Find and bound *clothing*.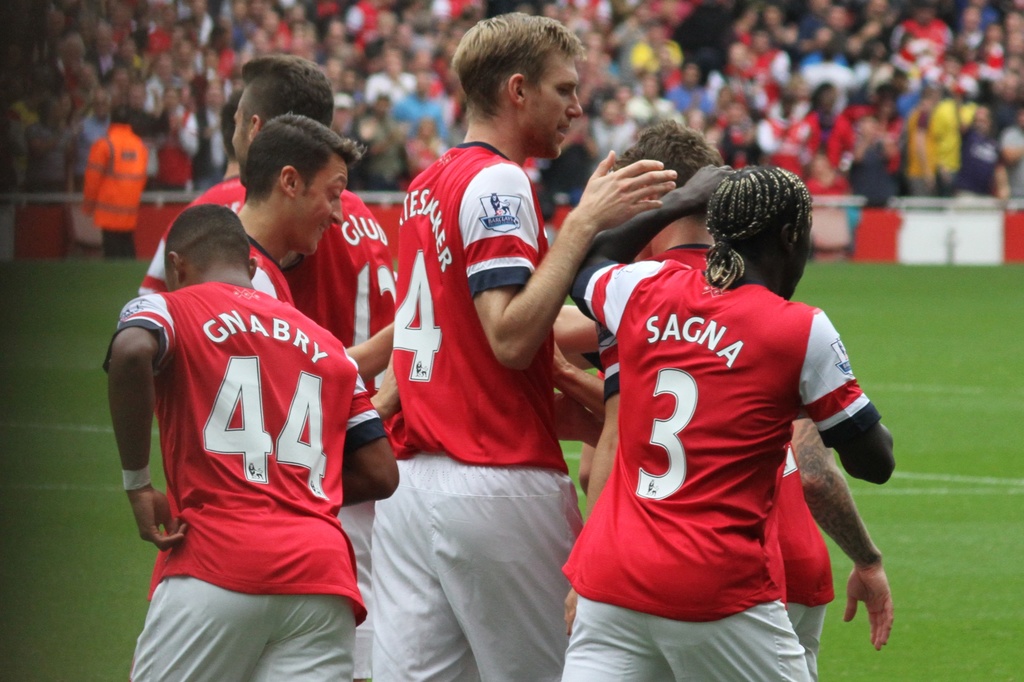
Bound: Rect(83, 122, 150, 258).
